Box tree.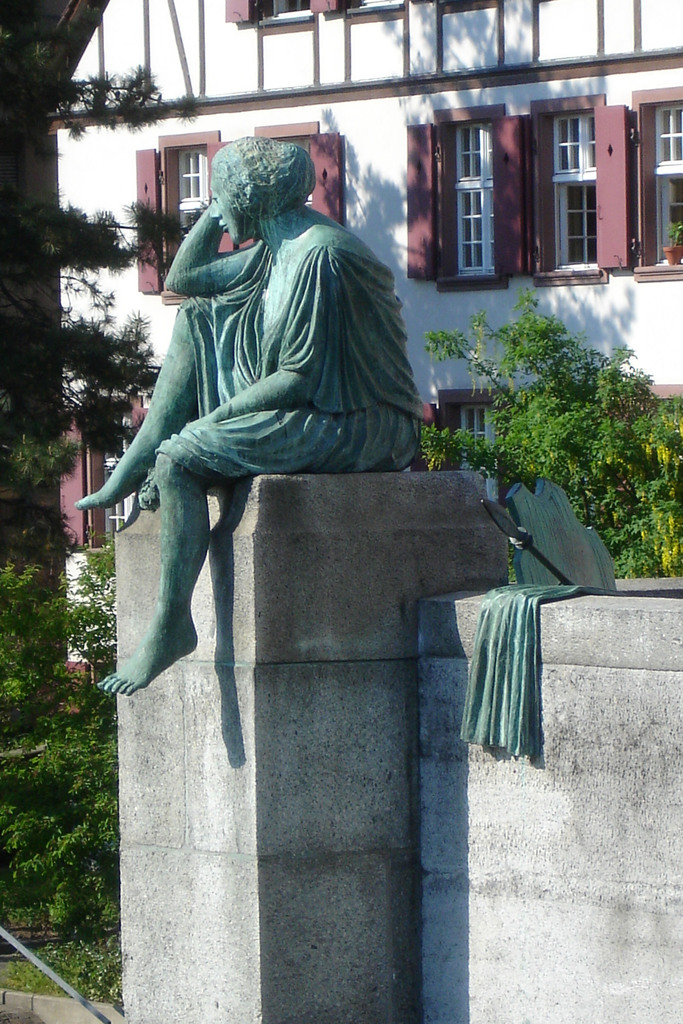
0/533/105/939.
